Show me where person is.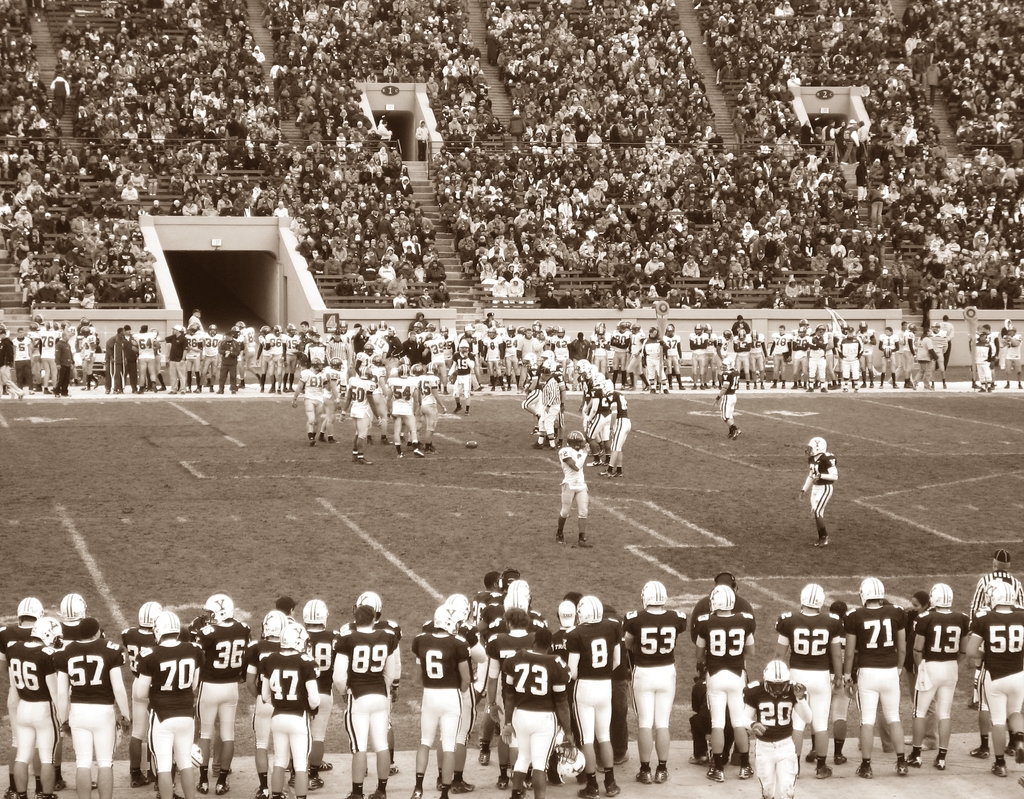
person is at (486, 315, 501, 326).
